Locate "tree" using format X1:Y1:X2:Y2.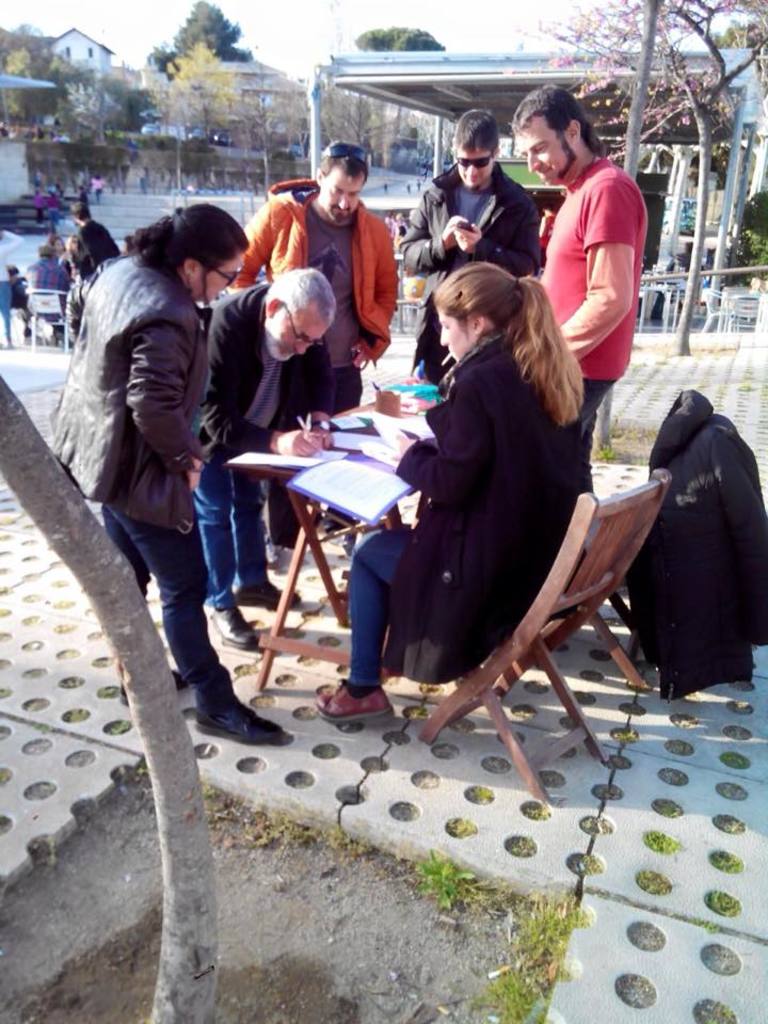
544:0:767:340.
